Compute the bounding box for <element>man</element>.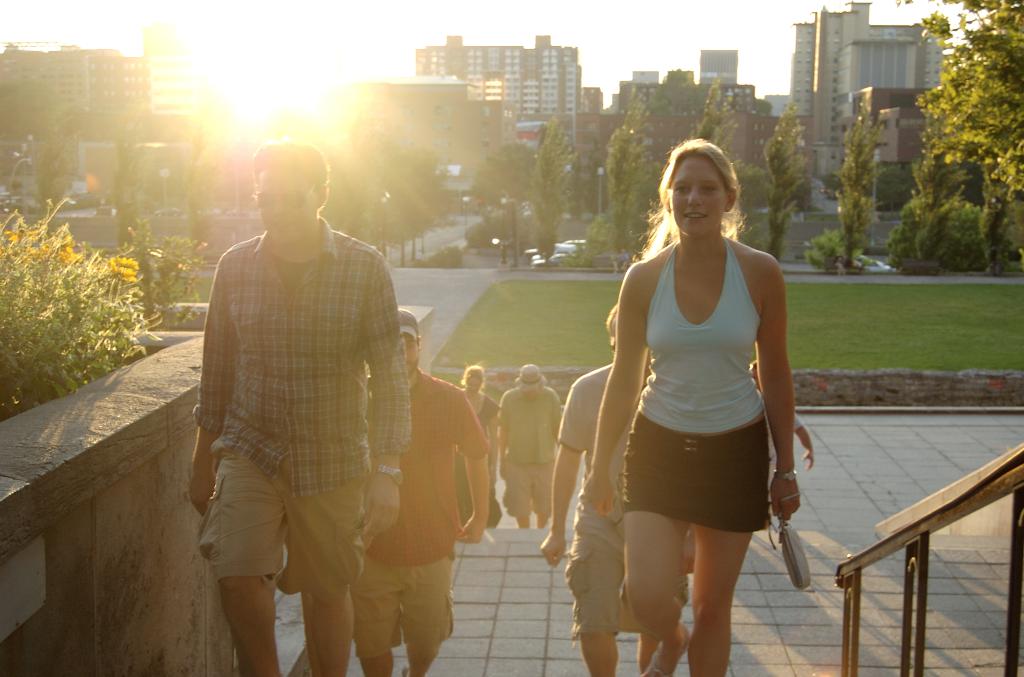
(525, 300, 678, 676).
